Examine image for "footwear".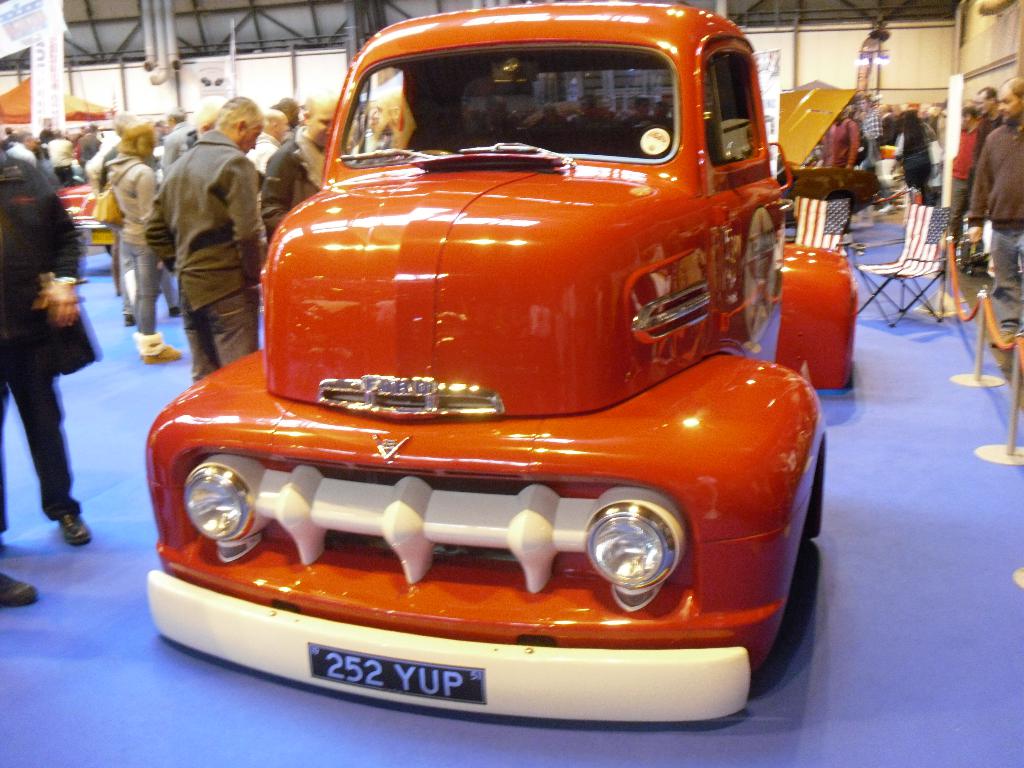
Examination result: pyautogui.locateOnScreen(56, 506, 96, 545).
